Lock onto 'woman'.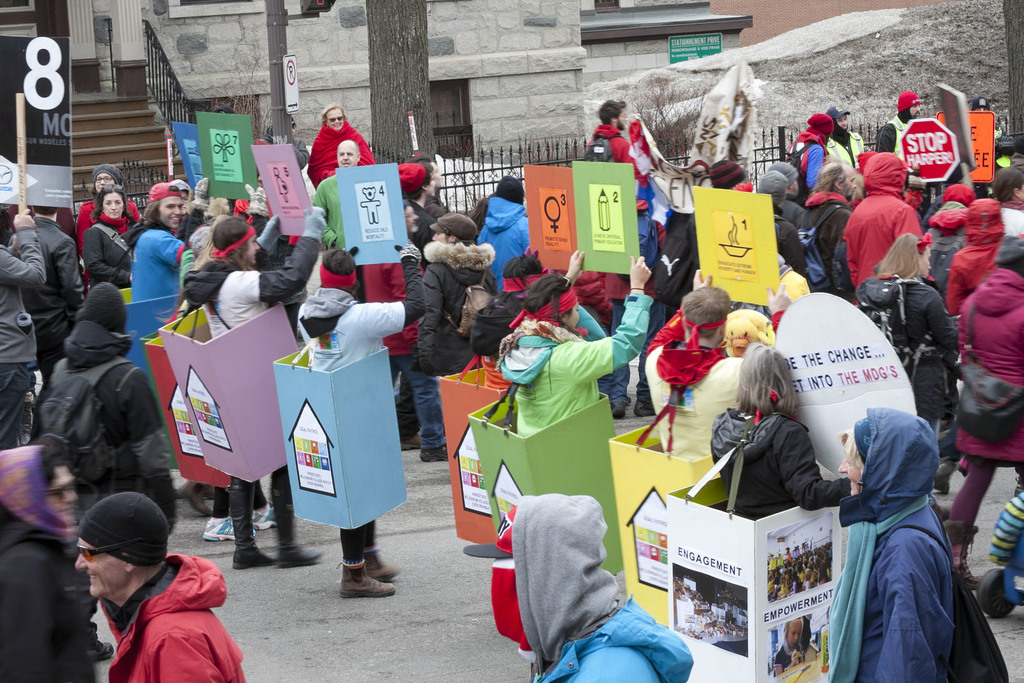
Locked: [left=0, top=446, right=99, bottom=682].
